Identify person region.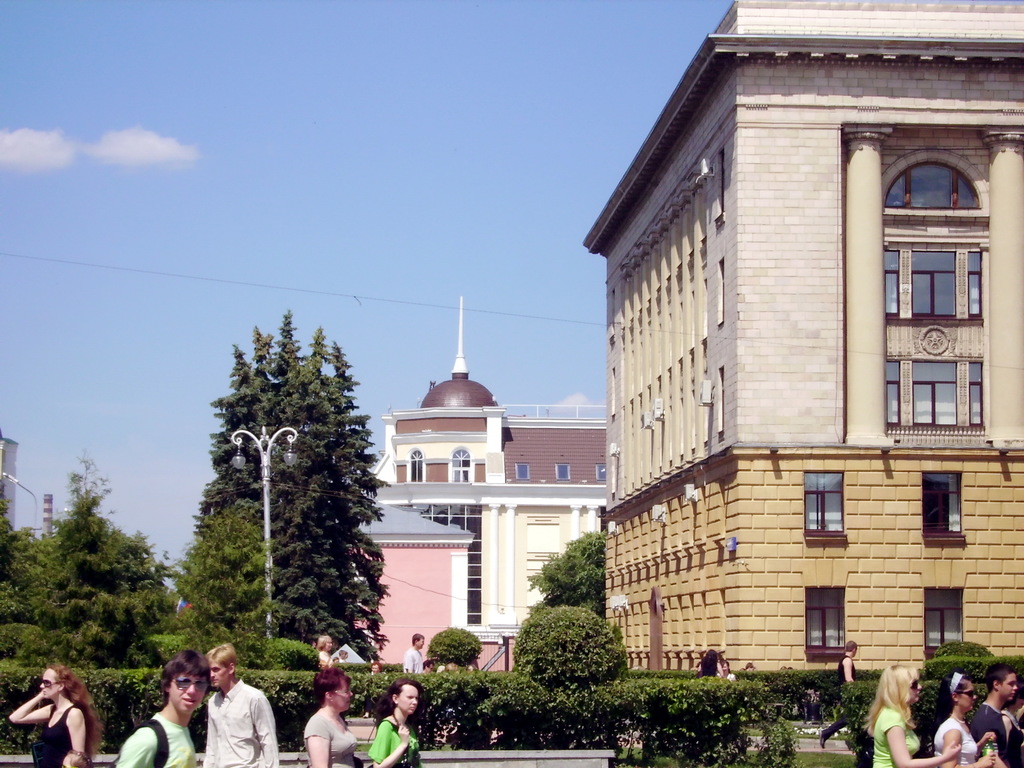
Region: x1=371 y1=662 x2=378 y2=673.
